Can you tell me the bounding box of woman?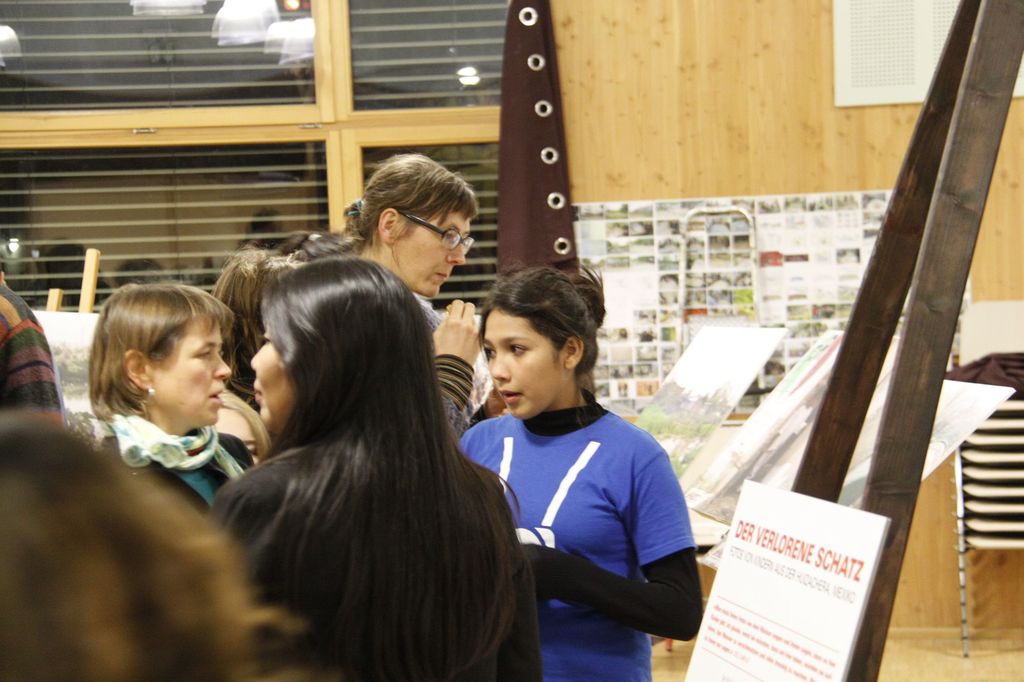
[x1=214, y1=208, x2=518, y2=681].
